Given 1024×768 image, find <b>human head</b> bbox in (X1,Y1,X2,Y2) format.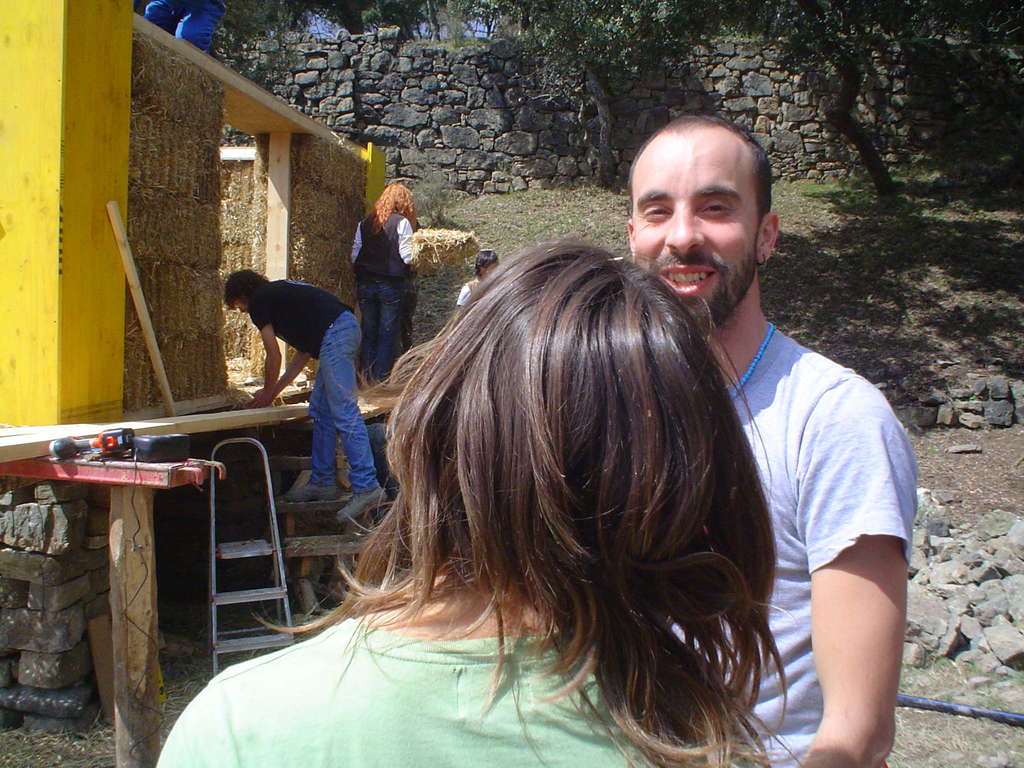
(225,268,264,311).
